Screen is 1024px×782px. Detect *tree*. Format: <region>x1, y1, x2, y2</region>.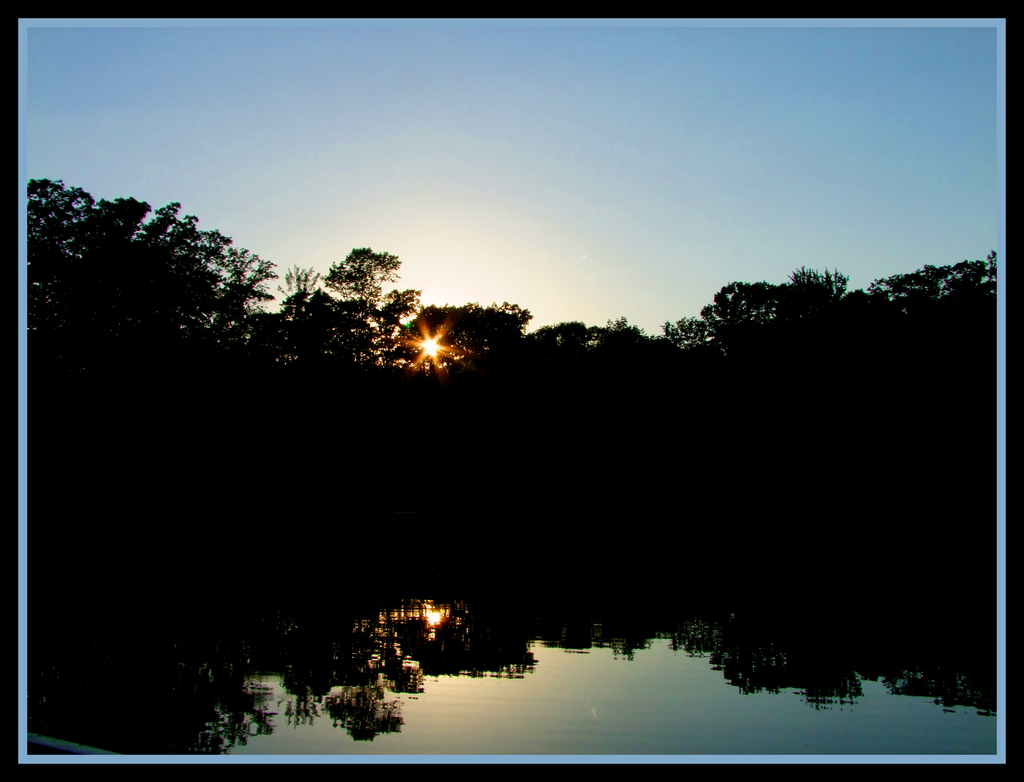
<region>796, 261, 848, 311</region>.
